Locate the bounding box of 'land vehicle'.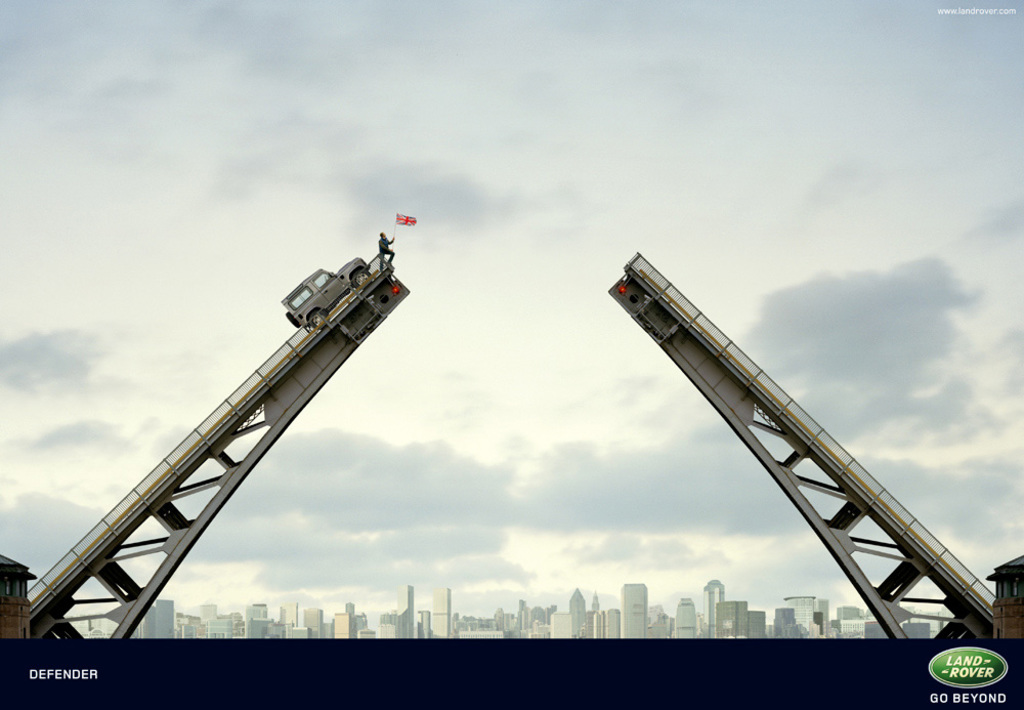
Bounding box: [276, 255, 383, 331].
